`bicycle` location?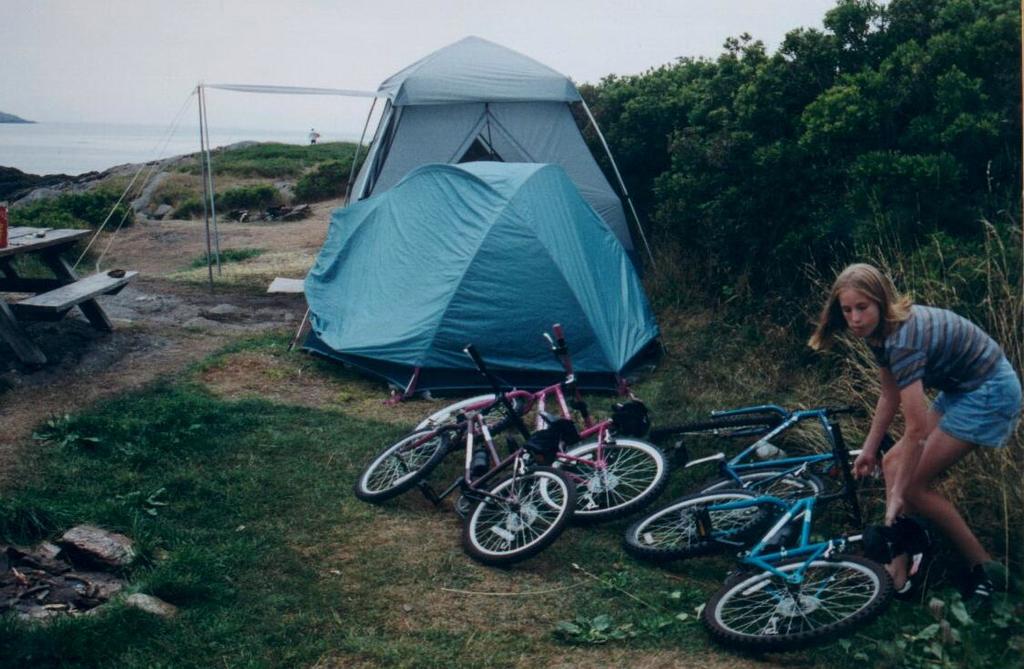
detection(645, 403, 905, 553)
